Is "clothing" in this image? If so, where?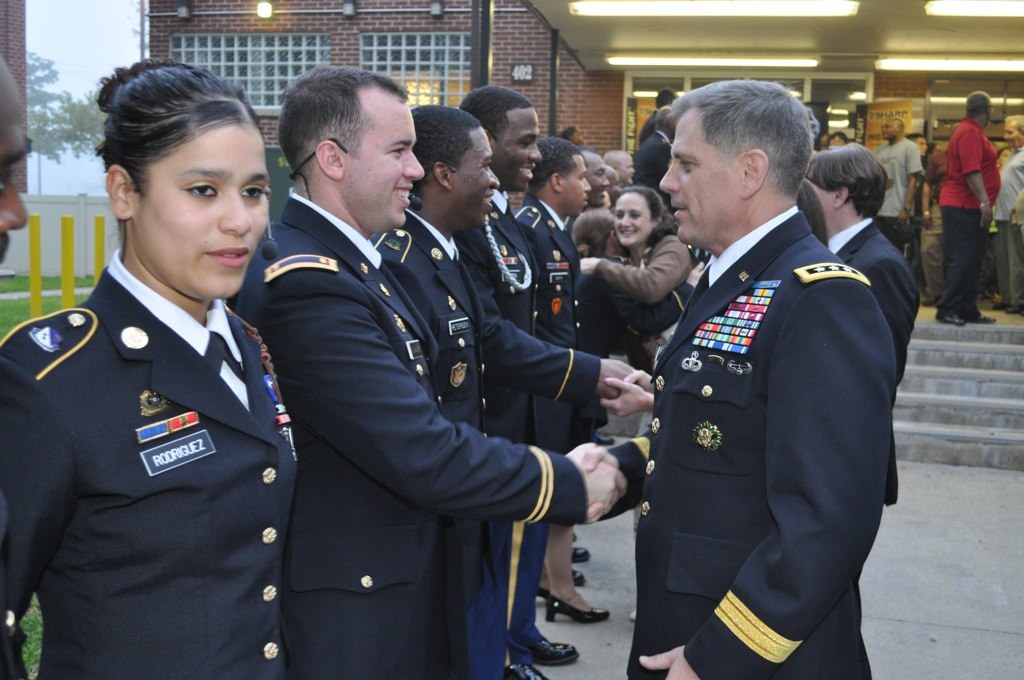
Yes, at bbox(825, 214, 922, 508).
